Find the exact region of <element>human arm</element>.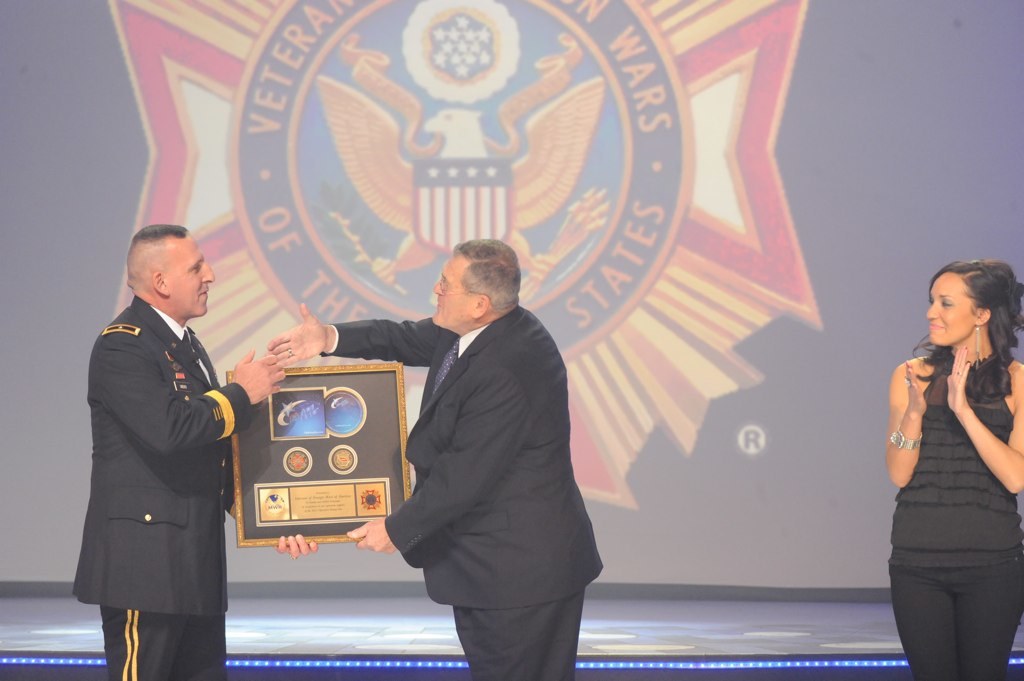
Exact region: bbox(883, 355, 943, 491).
